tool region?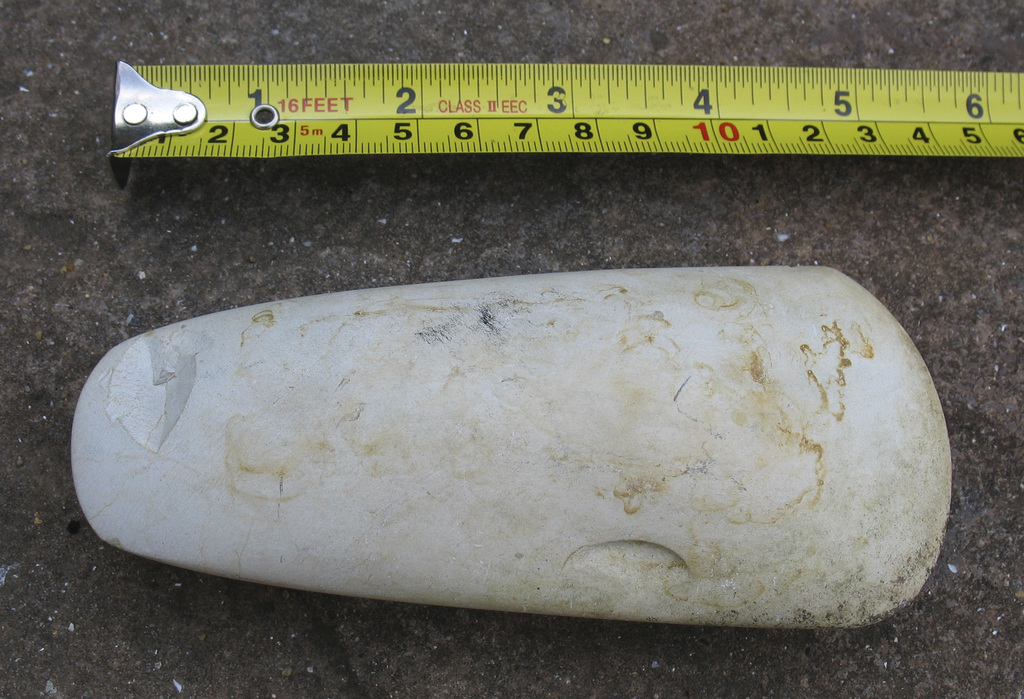
{"left": 114, "top": 61, "right": 1023, "bottom": 171}
